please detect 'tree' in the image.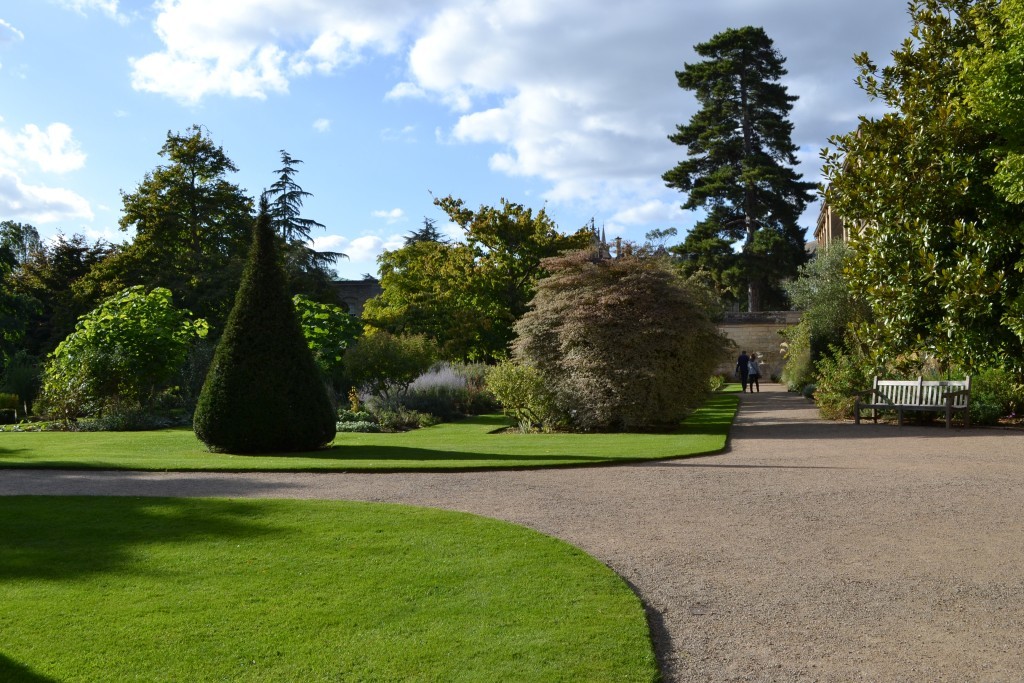
70/122/266/327.
